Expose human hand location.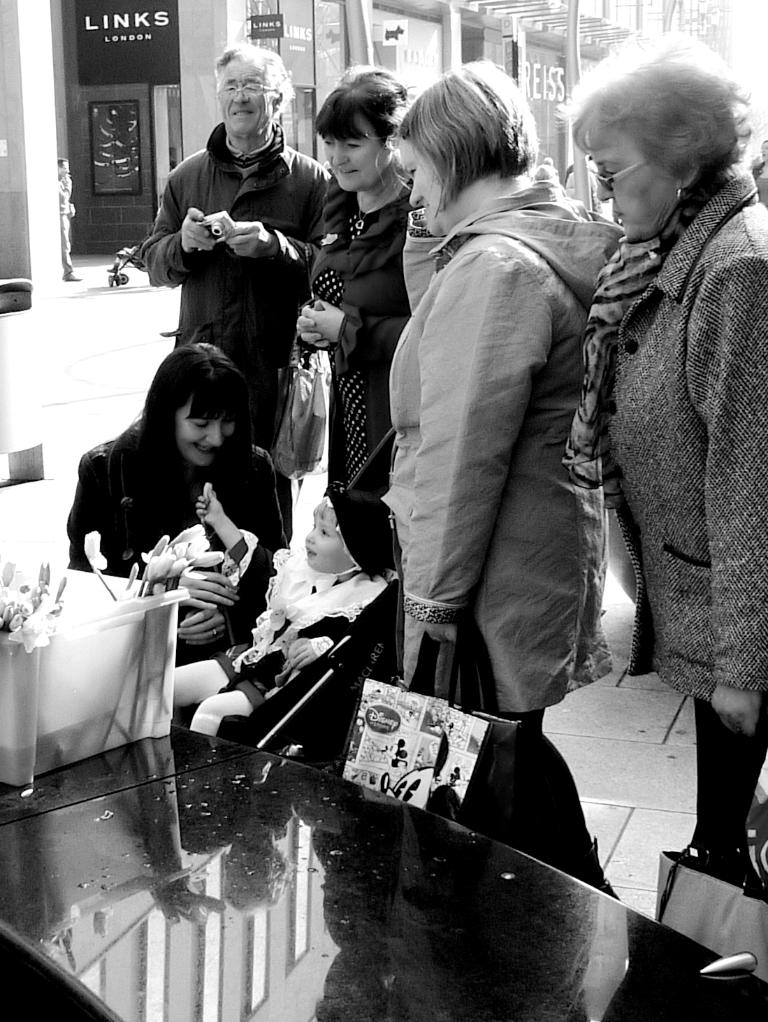
Exposed at <box>423,623,461,640</box>.
